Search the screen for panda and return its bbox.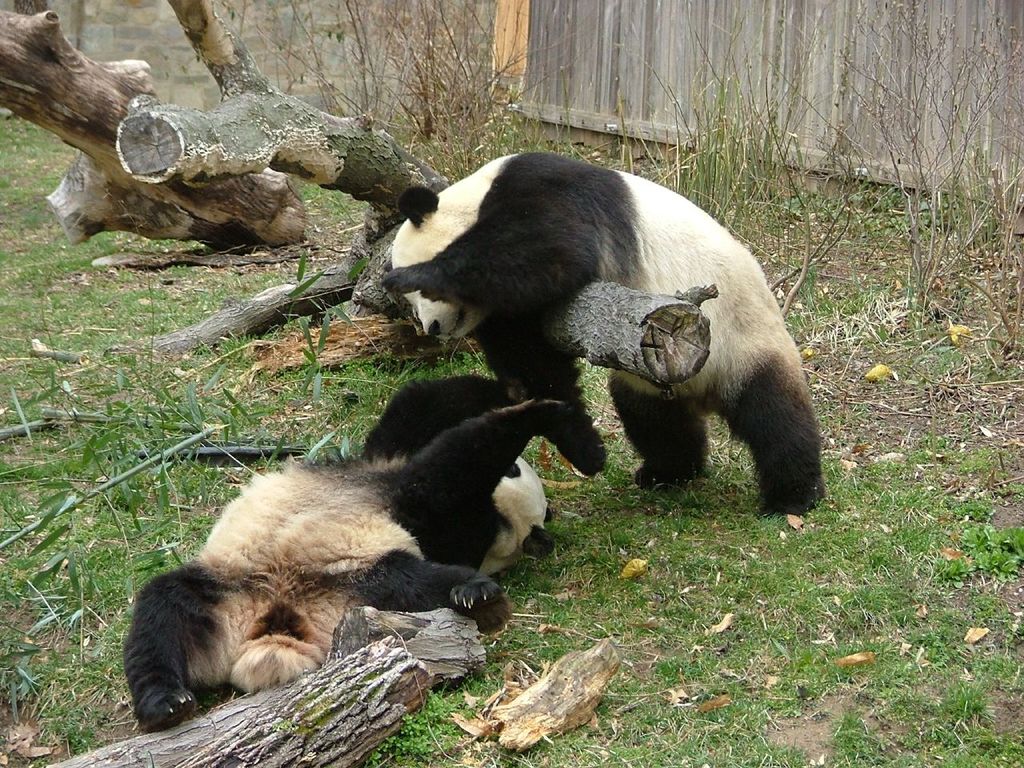
Found: left=385, top=149, right=826, bottom=512.
